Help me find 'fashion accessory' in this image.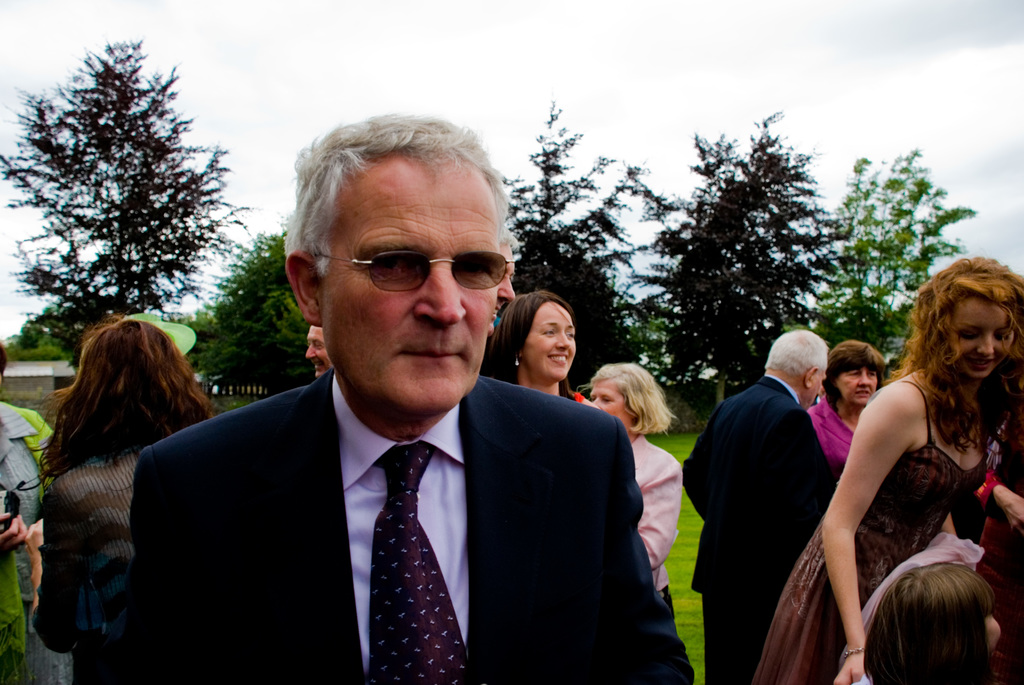
Found it: <box>845,646,863,657</box>.
